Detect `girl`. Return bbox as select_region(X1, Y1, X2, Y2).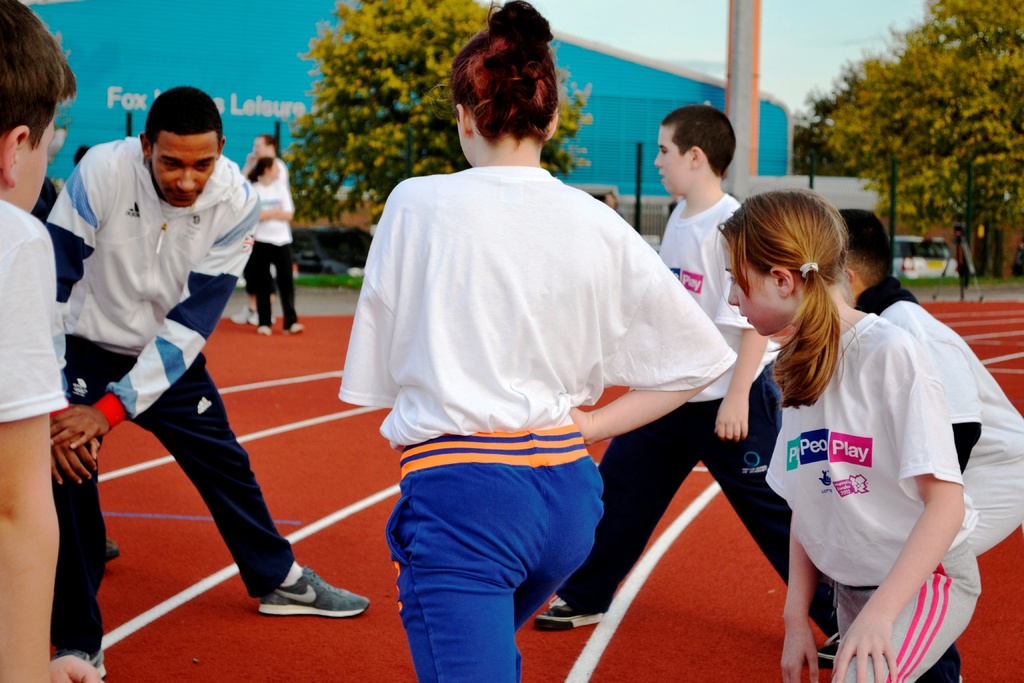
select_region(714, 188, 980, 682).
